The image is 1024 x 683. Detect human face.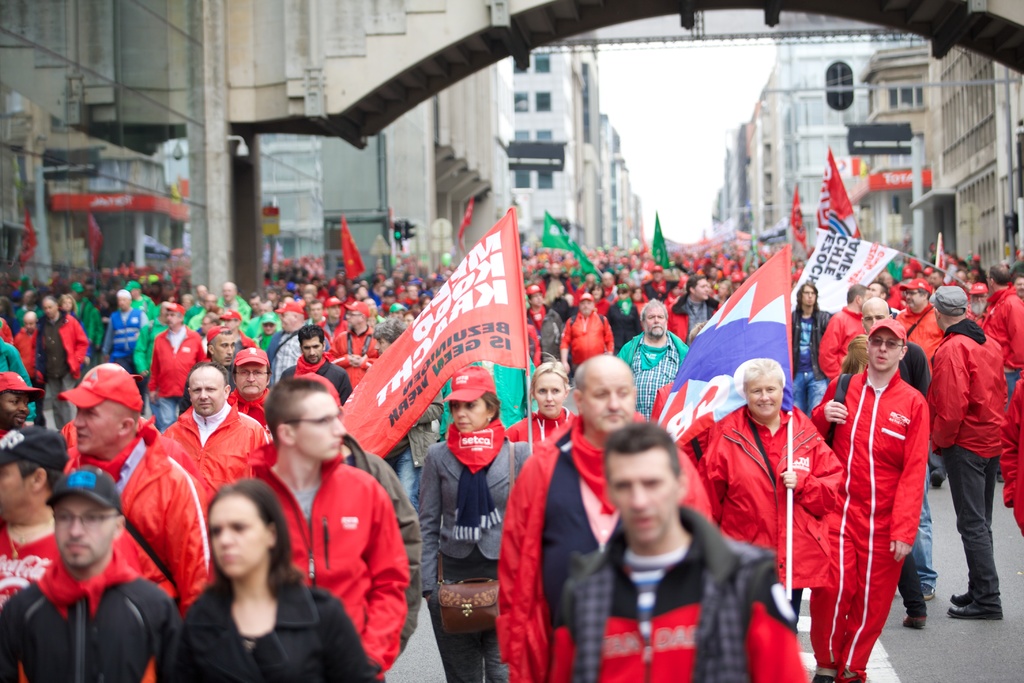
Detection: left=212, top=495, right=271, bottom=577.
